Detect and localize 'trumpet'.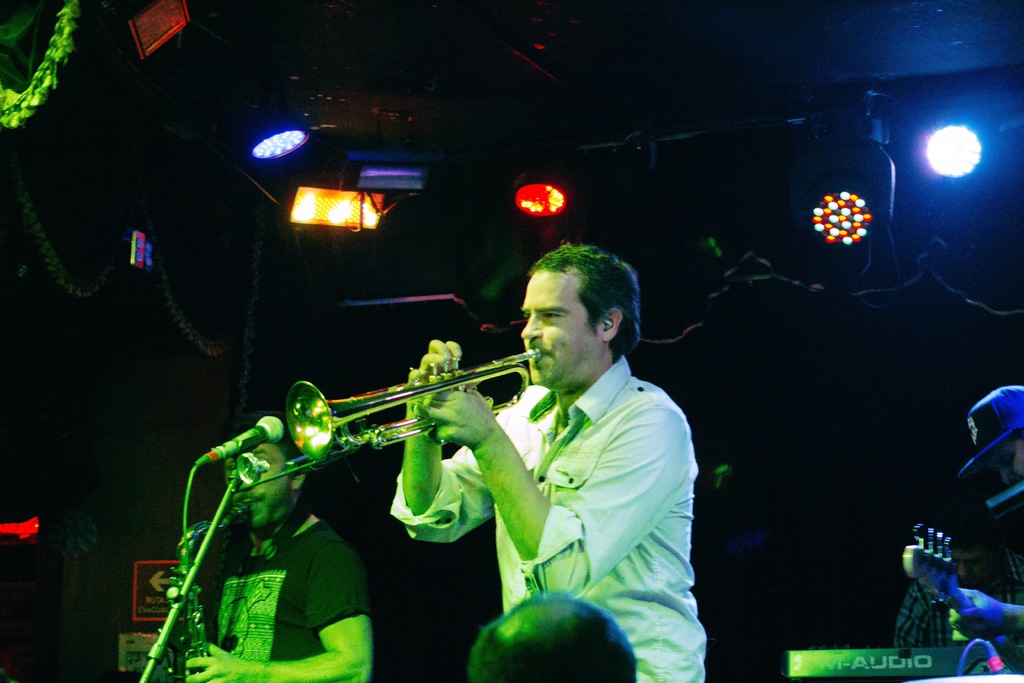
Localized at [257,336,550,489].
